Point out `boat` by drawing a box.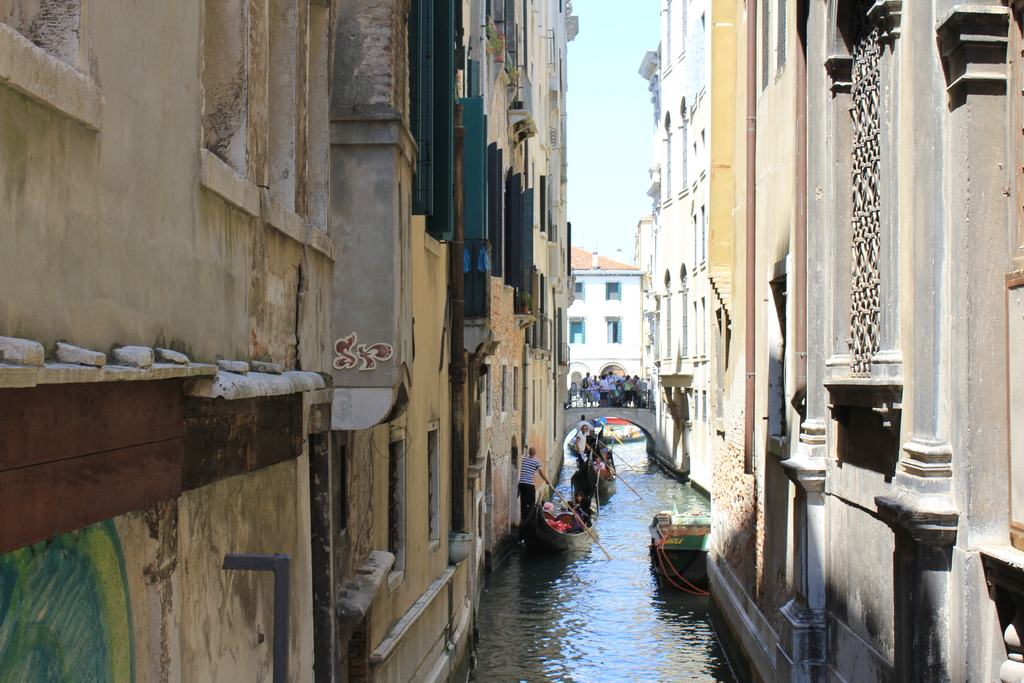
crop(535, 456, 604, 552).
